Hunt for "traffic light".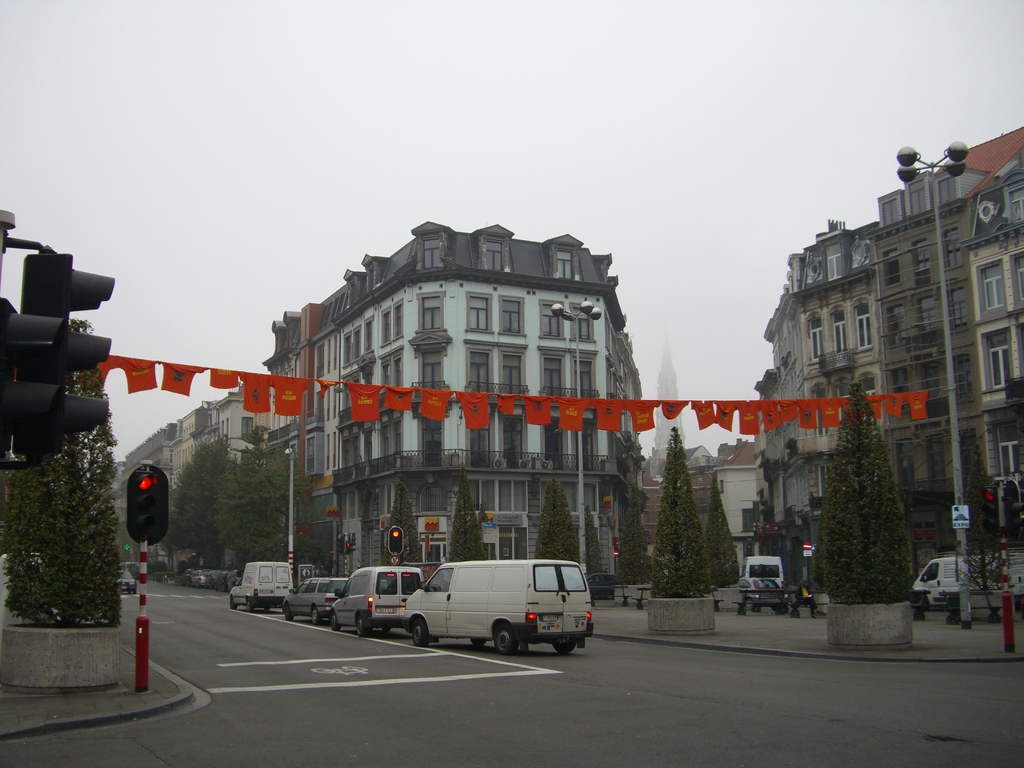
Hunted down at (left=980, top=487, right=1002, bottom=536).
